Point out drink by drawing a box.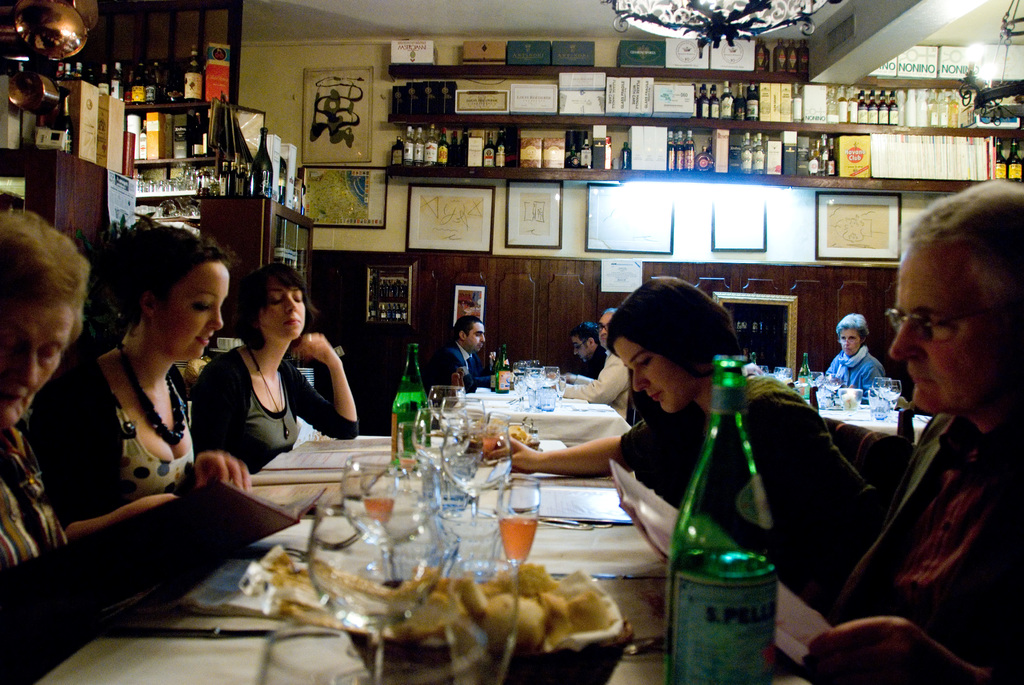
l=709, t=137, r=713, b=157.
